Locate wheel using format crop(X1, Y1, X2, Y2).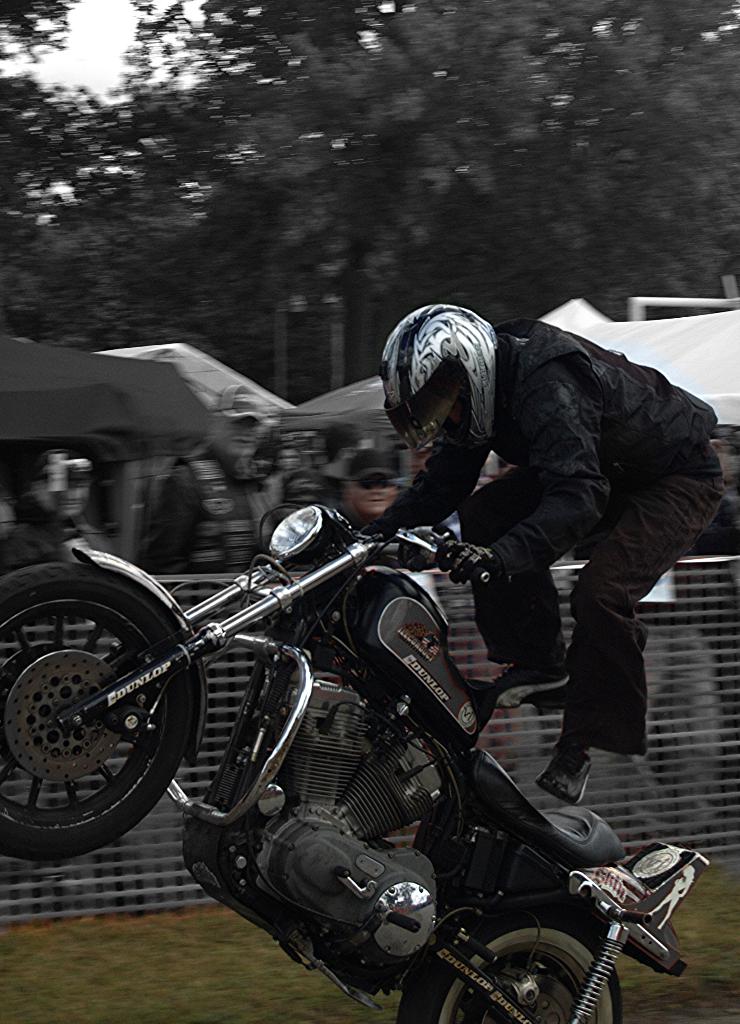
crop(390, 918, 611, 1023).
